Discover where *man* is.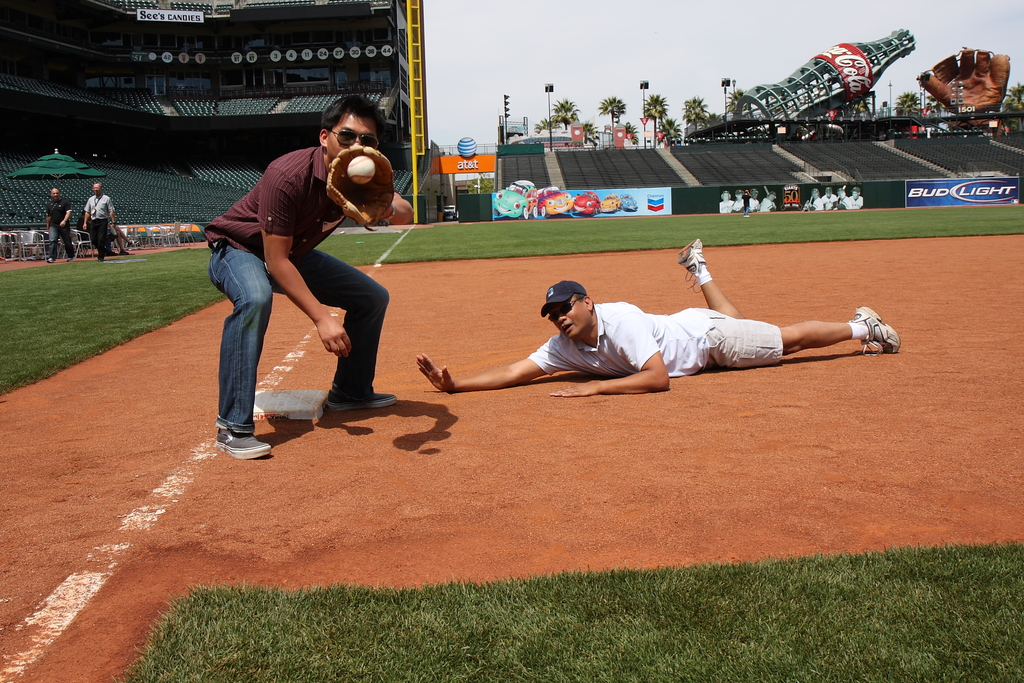
Discovered at l=44, t=187, r=77, b=262.
